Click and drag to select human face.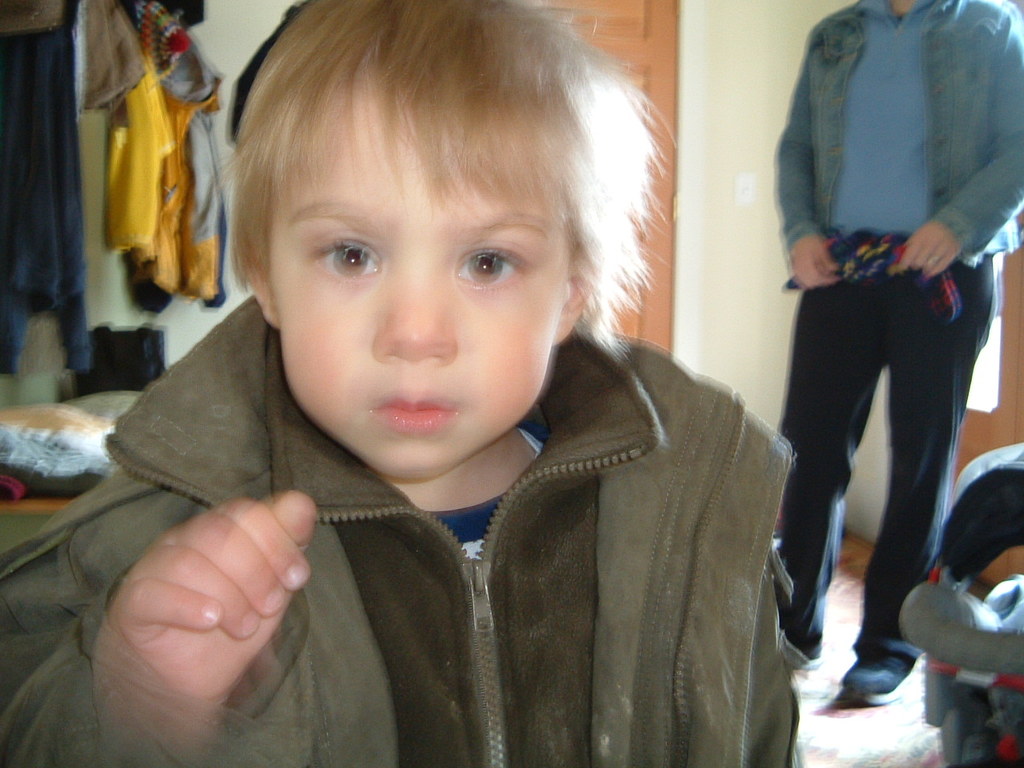
Selection: (left=274, top=82, right=576, bottom=470).
